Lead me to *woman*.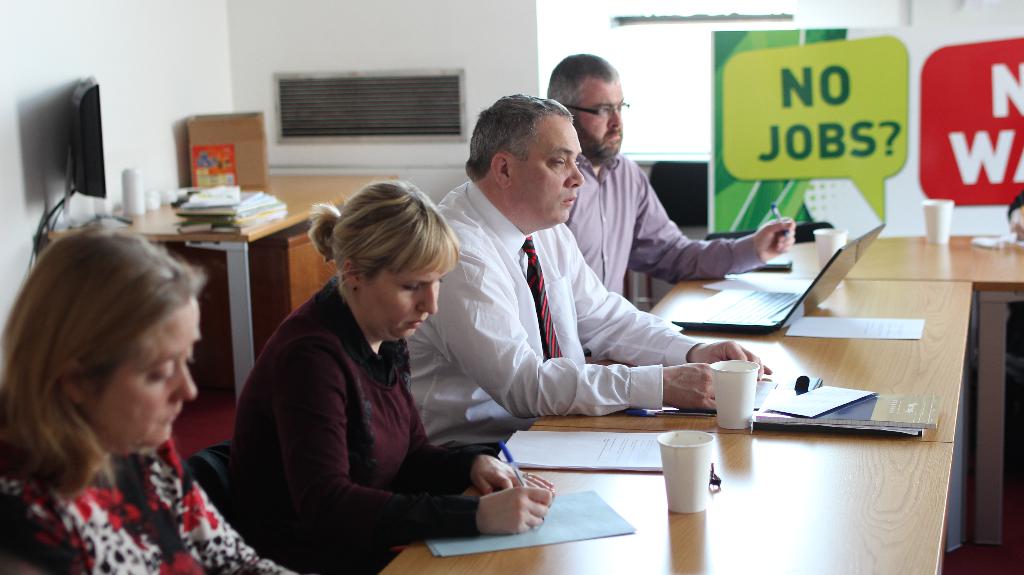
Lead to 220, 182, 552, 574.
